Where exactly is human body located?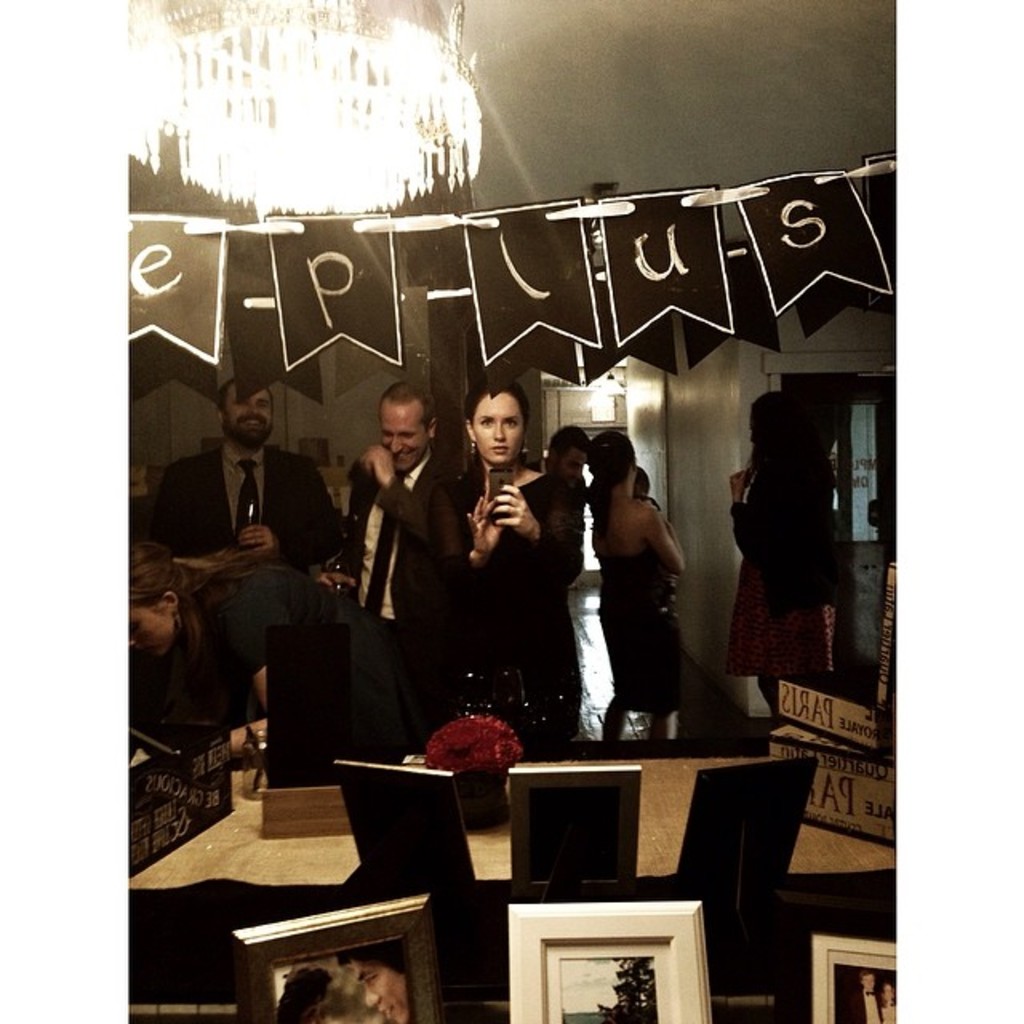
Its bounding box is Rect(120, 542, 434, 766).
